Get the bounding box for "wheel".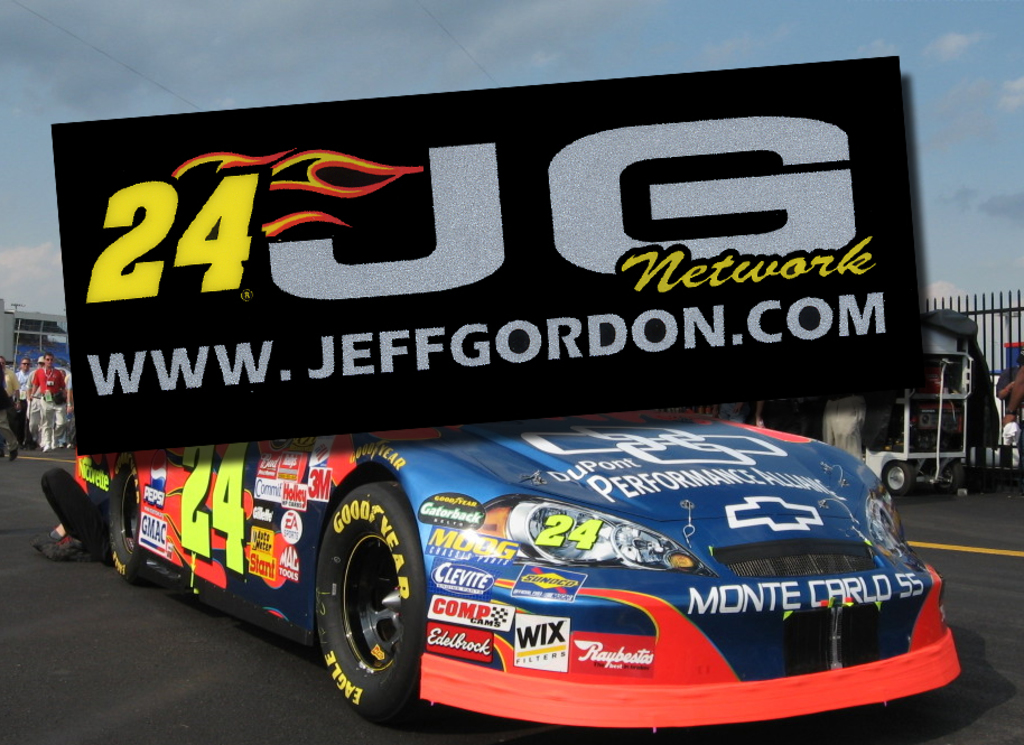
(x1=108, y1=456, x2=161, y2=581).
